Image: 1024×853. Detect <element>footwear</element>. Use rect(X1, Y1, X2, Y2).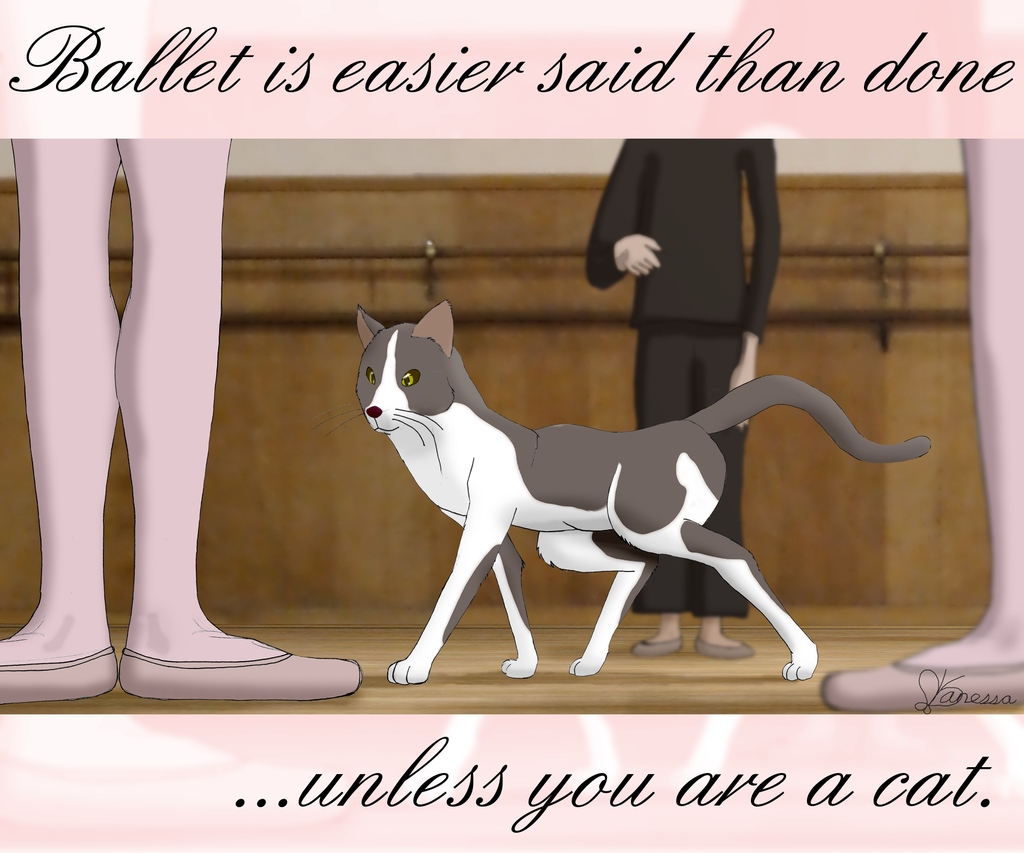
rect(0, 643, 120, 705).
